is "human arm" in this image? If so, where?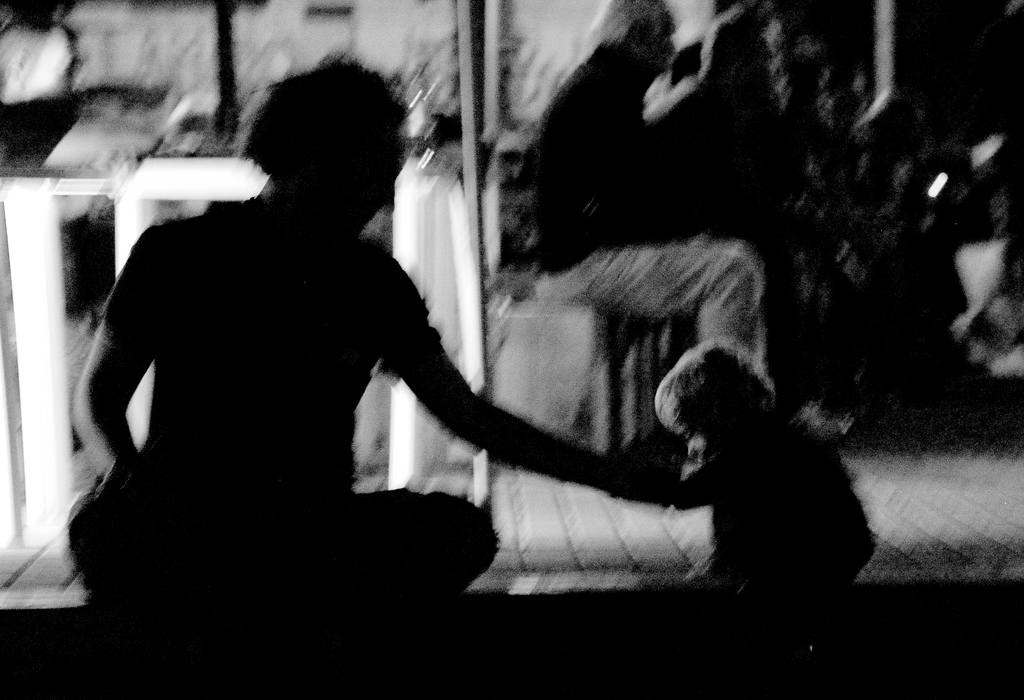
Yes, at [376, 255, 705, 511].
